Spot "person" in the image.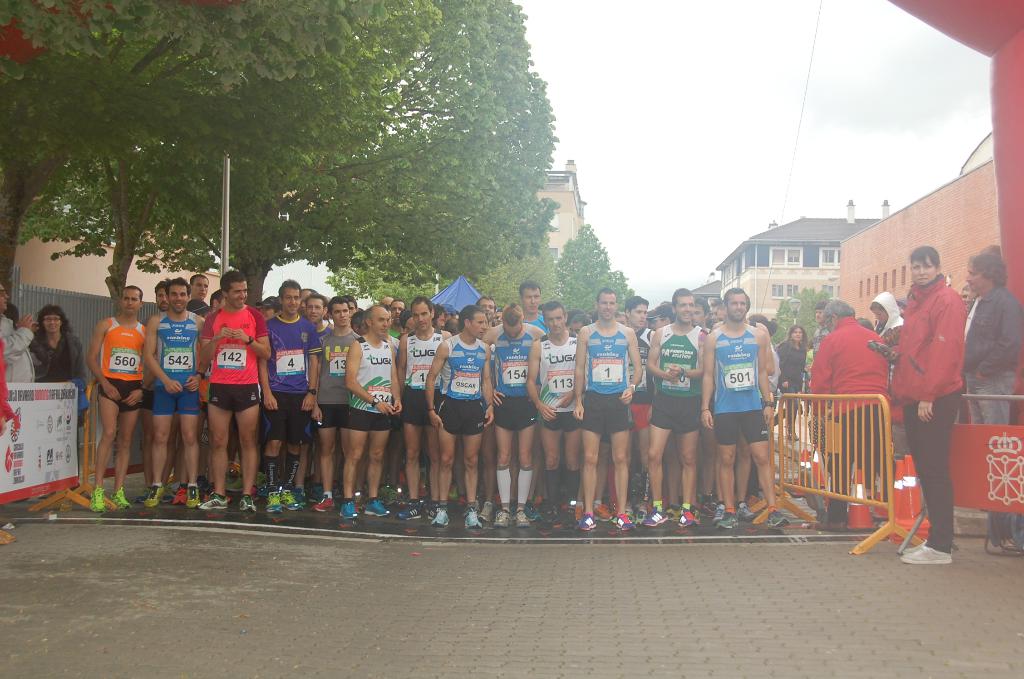
"person" found at box=[138, 285, 177, 489].
